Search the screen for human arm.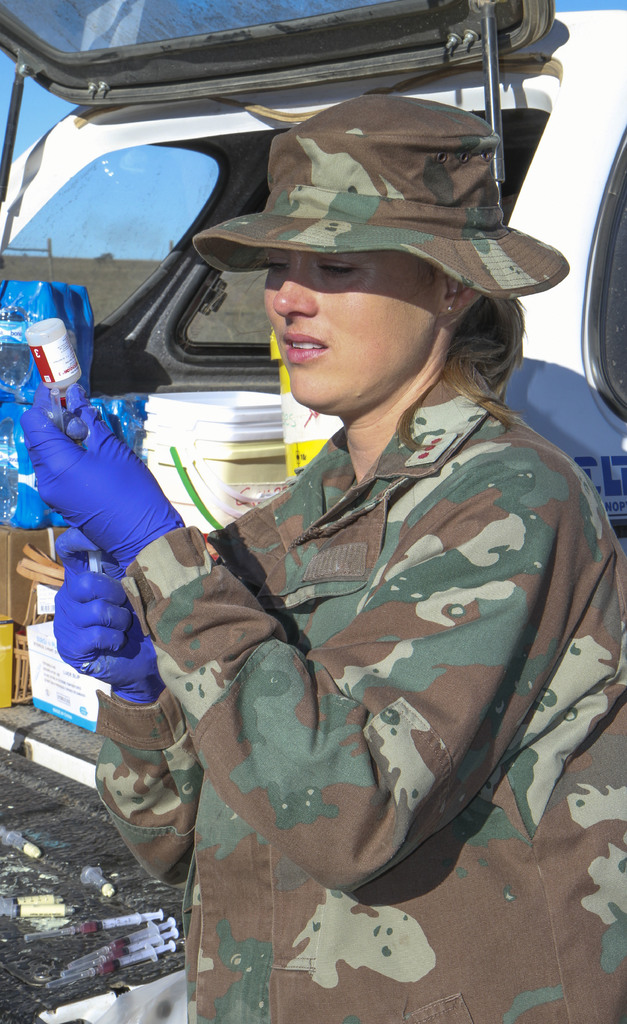
Found at select_region(54, 443, 365, 900).
